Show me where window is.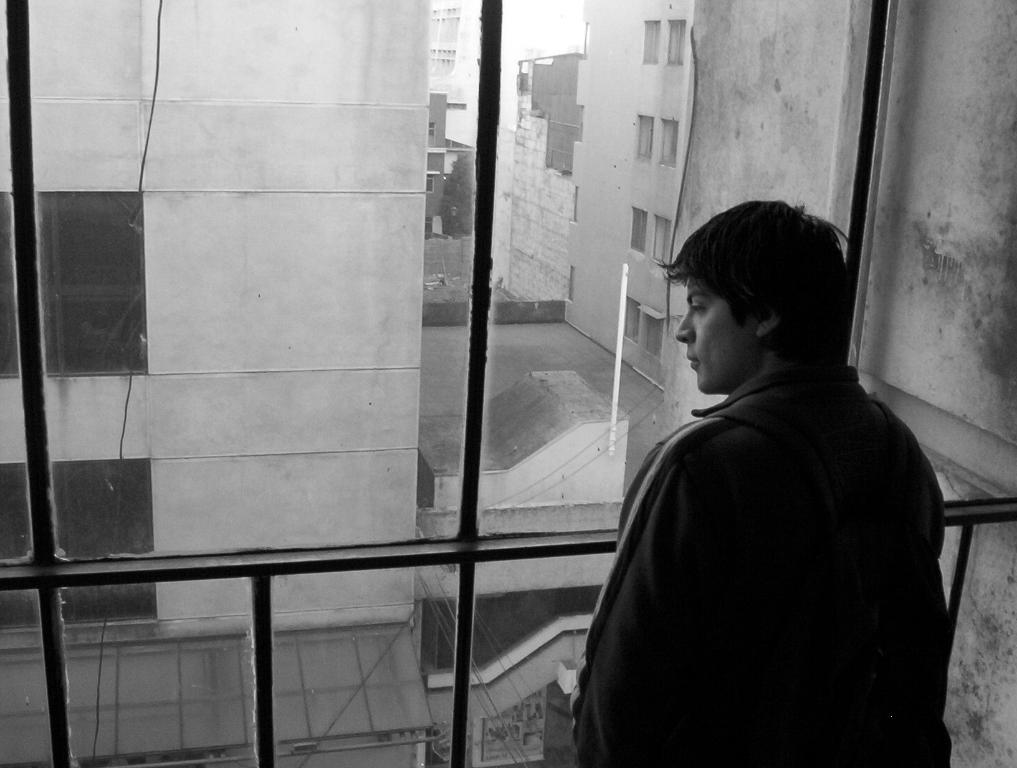
window is at (x1=0, y1=461, x2=155, y2=627).
